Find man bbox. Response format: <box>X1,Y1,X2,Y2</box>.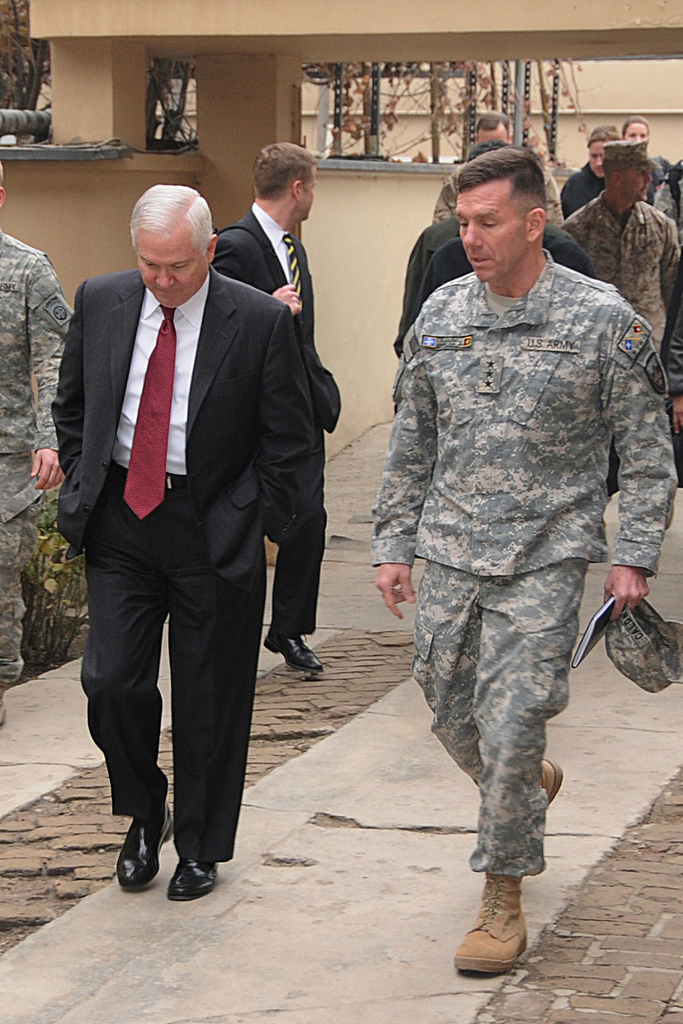
<box>618,115,672,206</box>.
